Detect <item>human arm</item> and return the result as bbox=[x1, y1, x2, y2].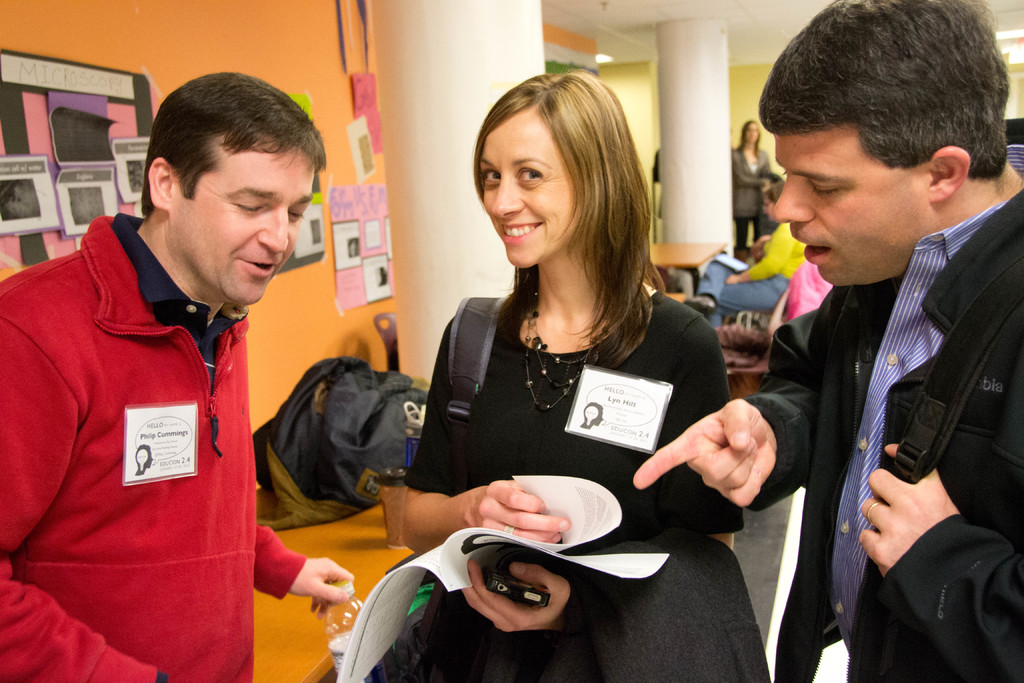
bbox=[255, 520, 356, 623].
